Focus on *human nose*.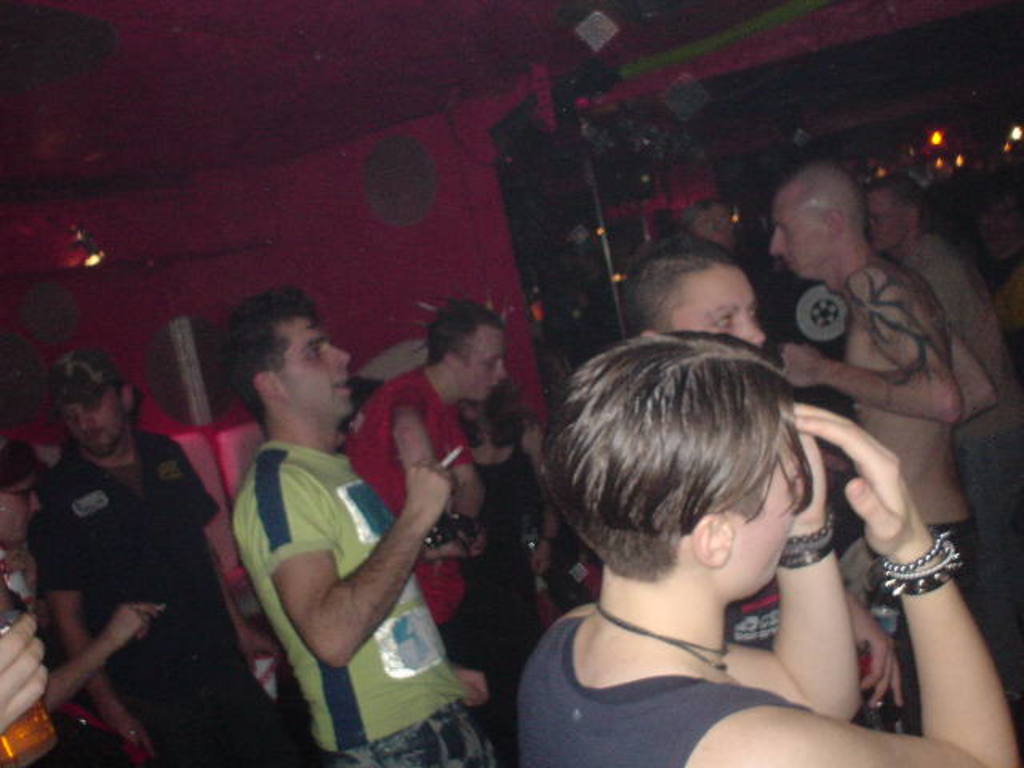
Focused at 765,227,786,262.
